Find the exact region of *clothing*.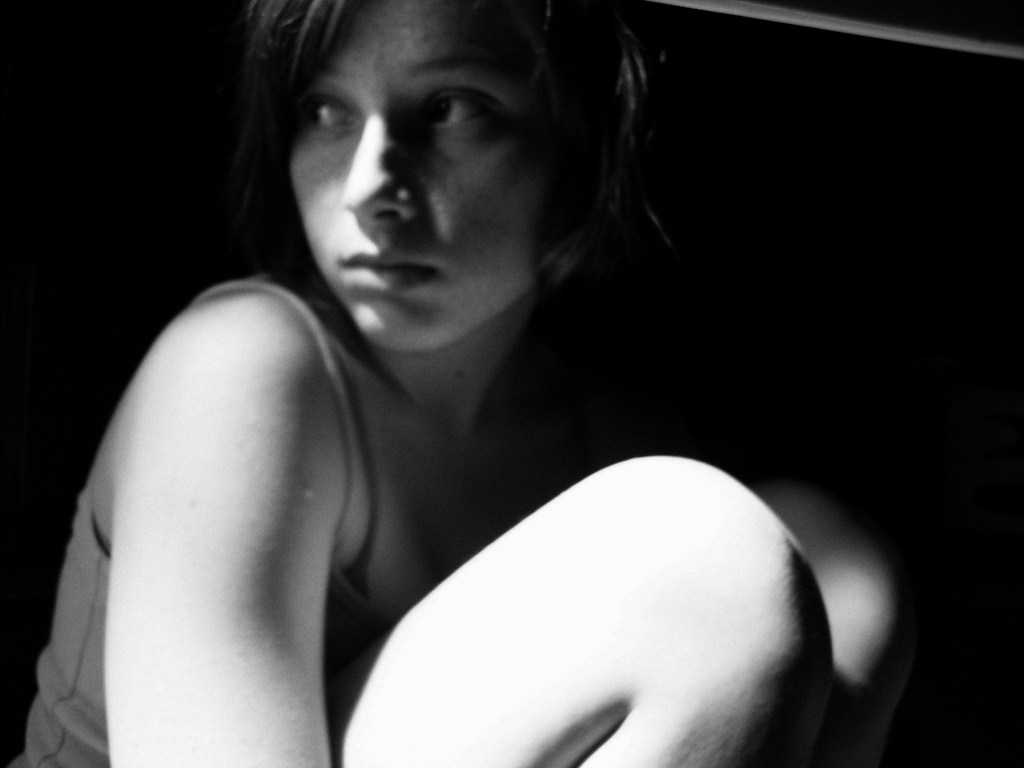
Exact region: x1=6 y1=275 x2=388 y2=767.
